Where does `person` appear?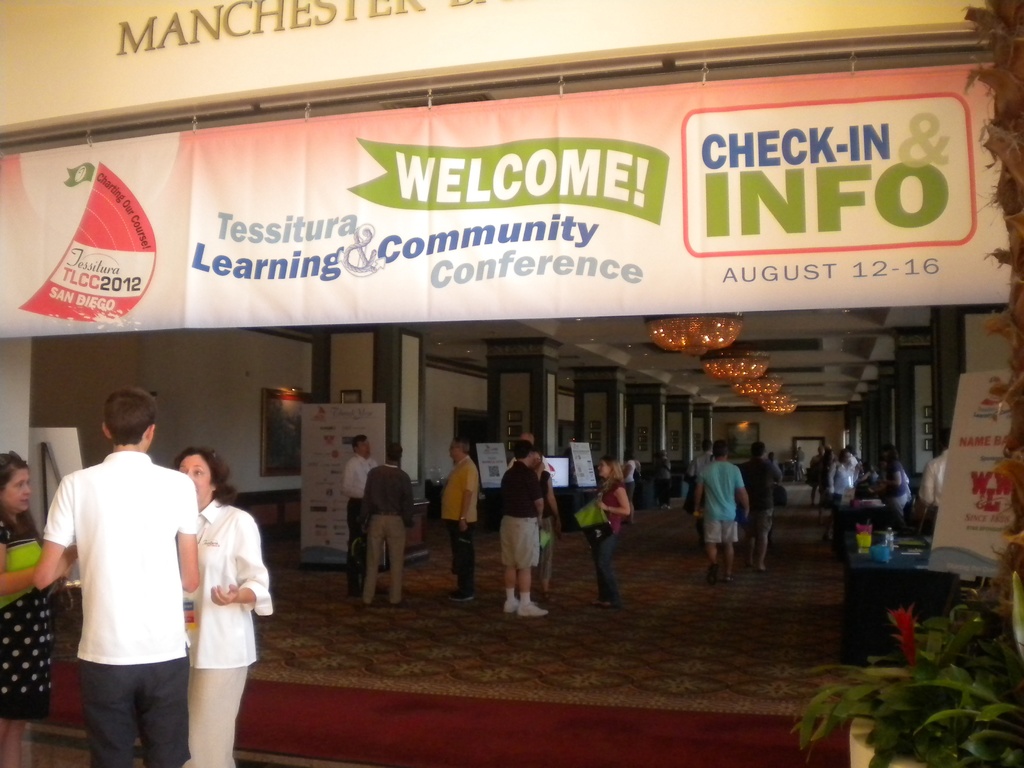
Appears at (623,451,647,506).
